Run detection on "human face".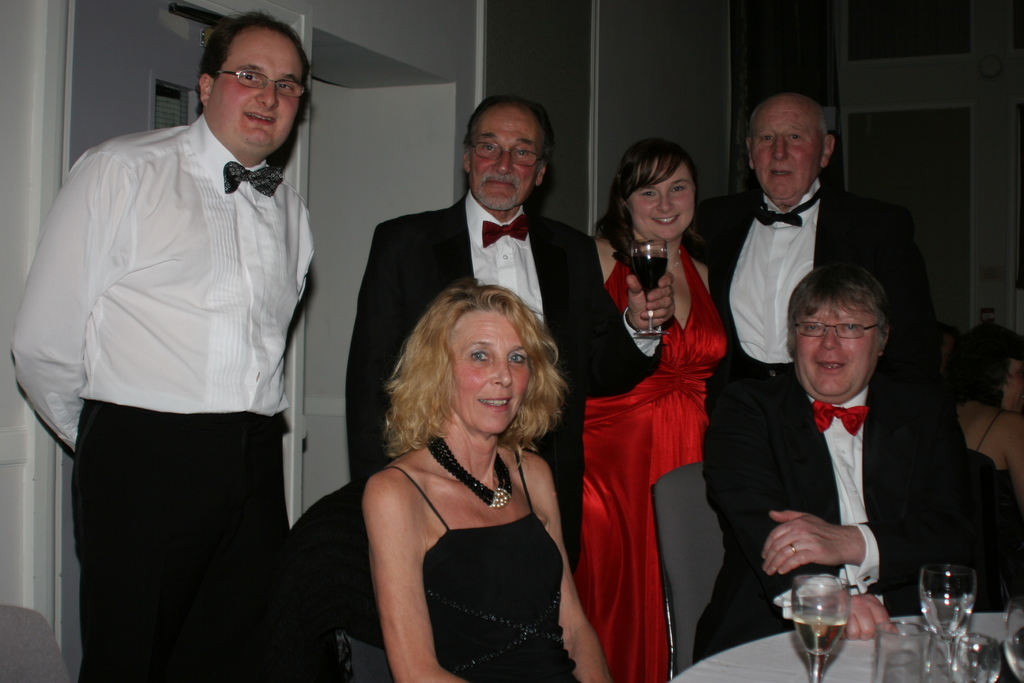
Result: {"left": 464, "top": 92, "right": 545, "bottom": 210}.
